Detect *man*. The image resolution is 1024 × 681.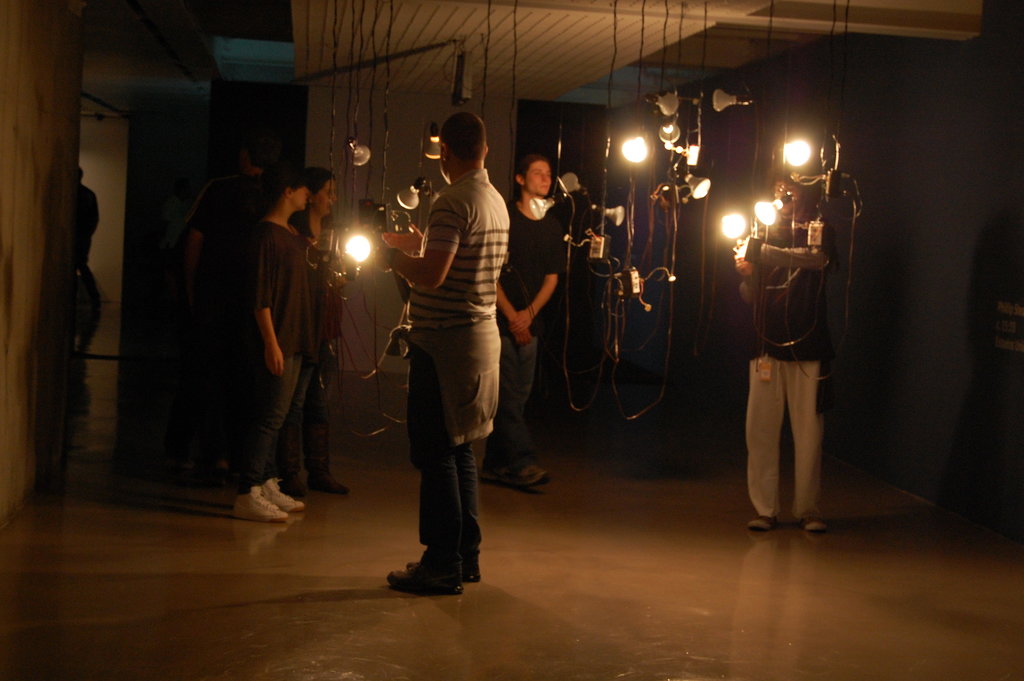
Rect(64, 145, 108, 311).
